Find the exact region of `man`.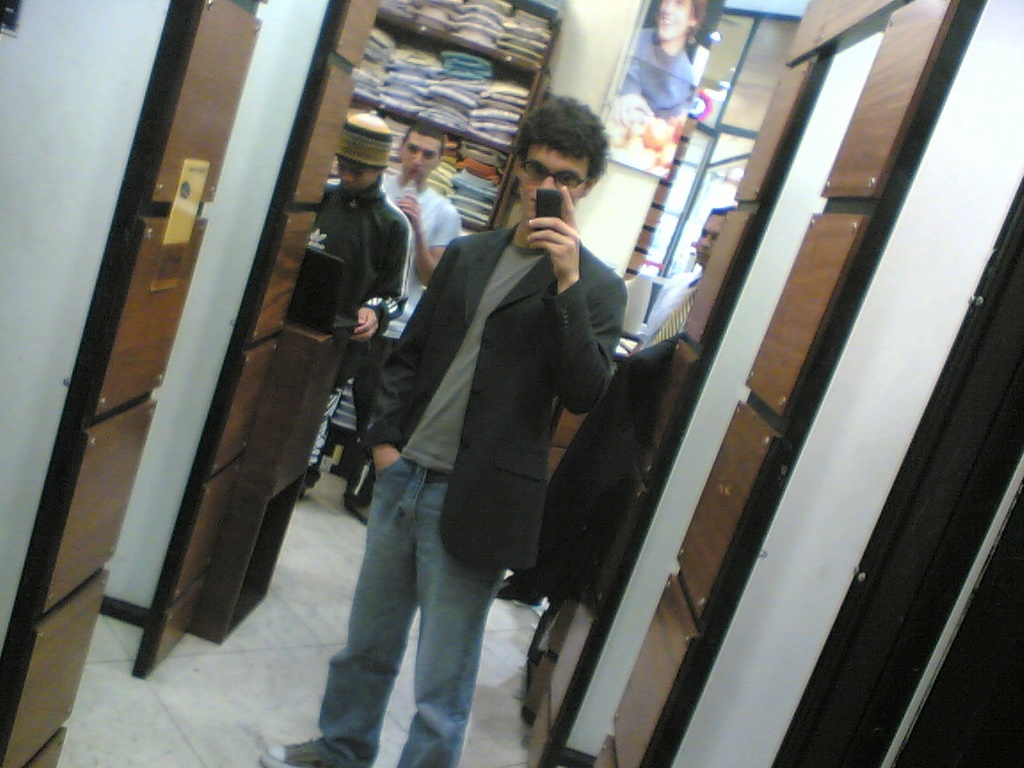
Exact region: select_region(494, 194, 739, 609).
